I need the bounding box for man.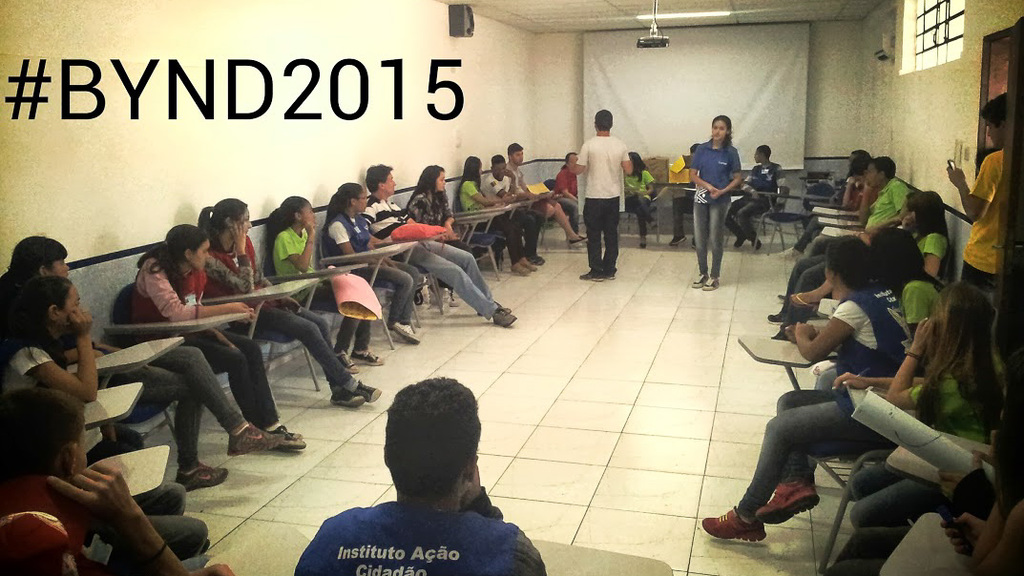
Here it is: <bbox>769, 154, 909, 341</bbox>.
